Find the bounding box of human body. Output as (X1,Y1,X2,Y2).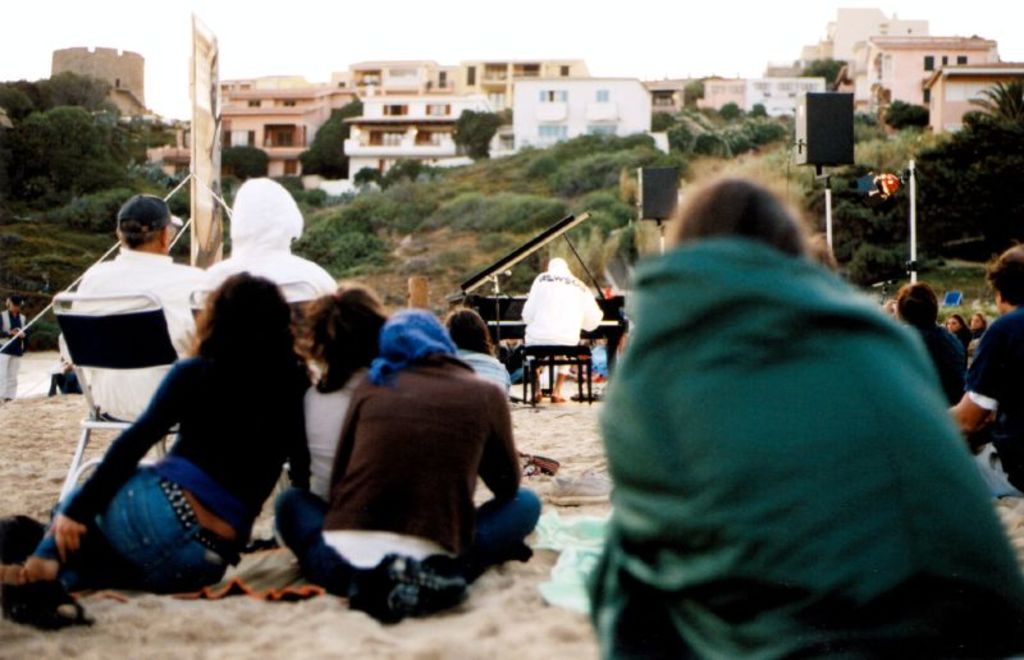
(580,175,980,656).
